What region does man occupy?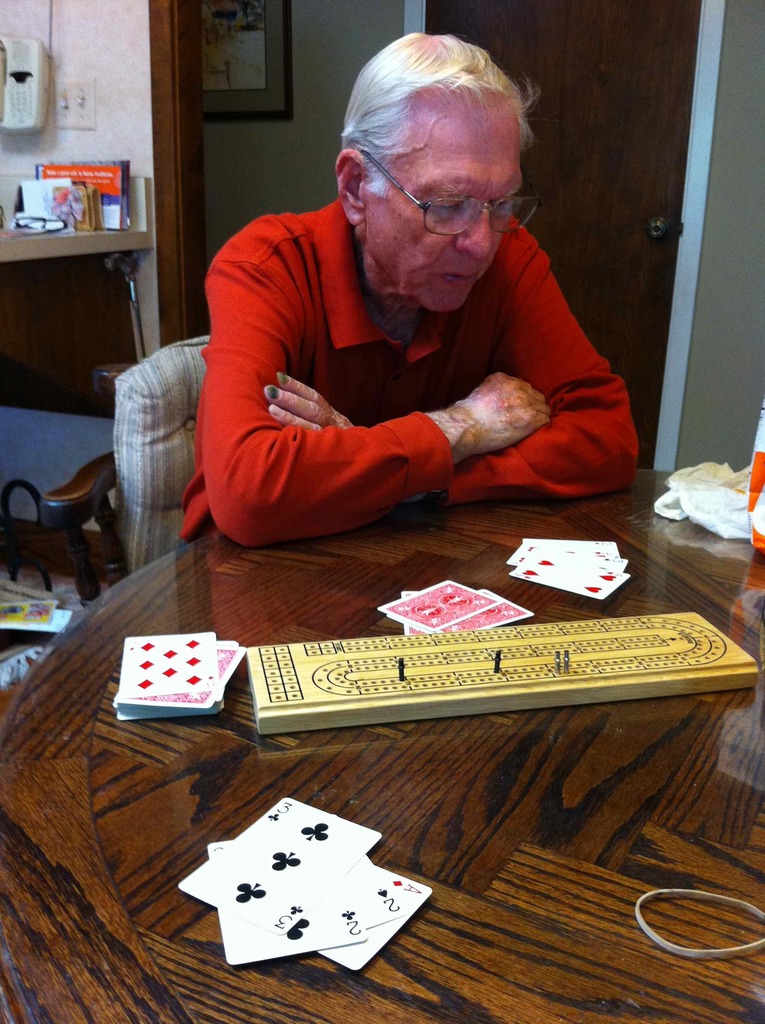
select_region(152, 46, 680, 569).
